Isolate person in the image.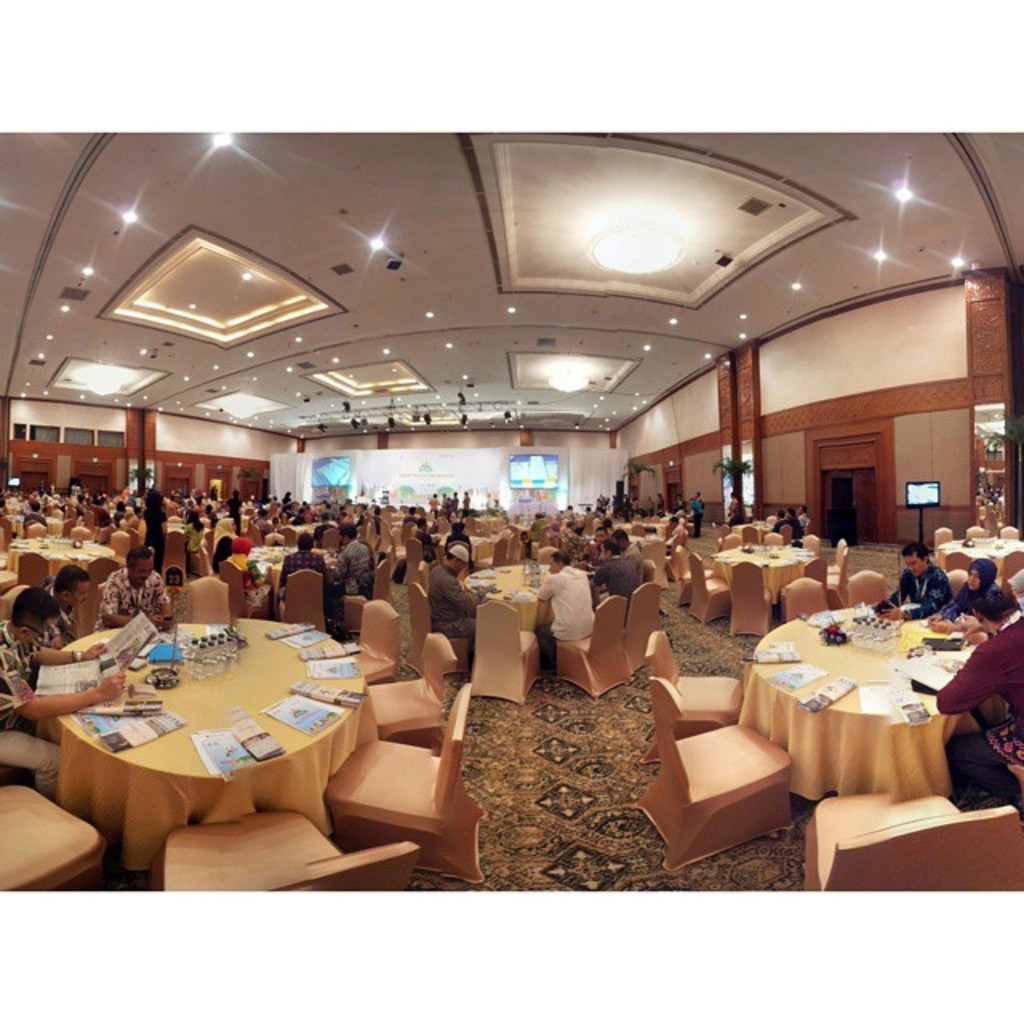
Isolated region: Rect(0, 589, 128, 725).
